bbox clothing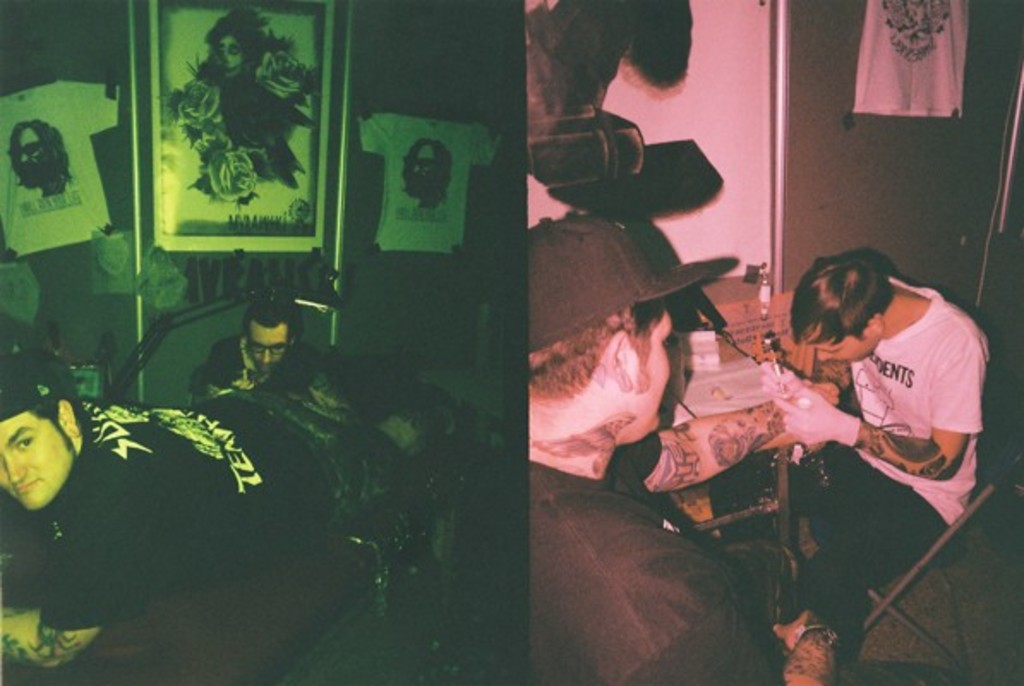
bbox=(240, 381, 410, 516)
